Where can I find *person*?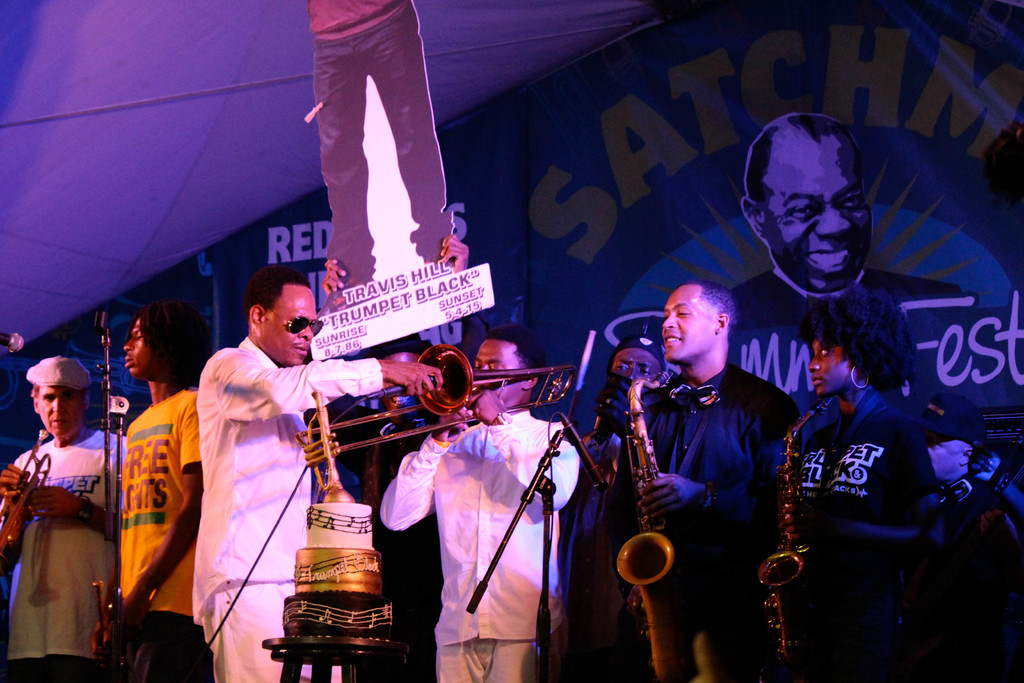
You can find it at <bbox>621, 277, 788, 682</bbox>.
